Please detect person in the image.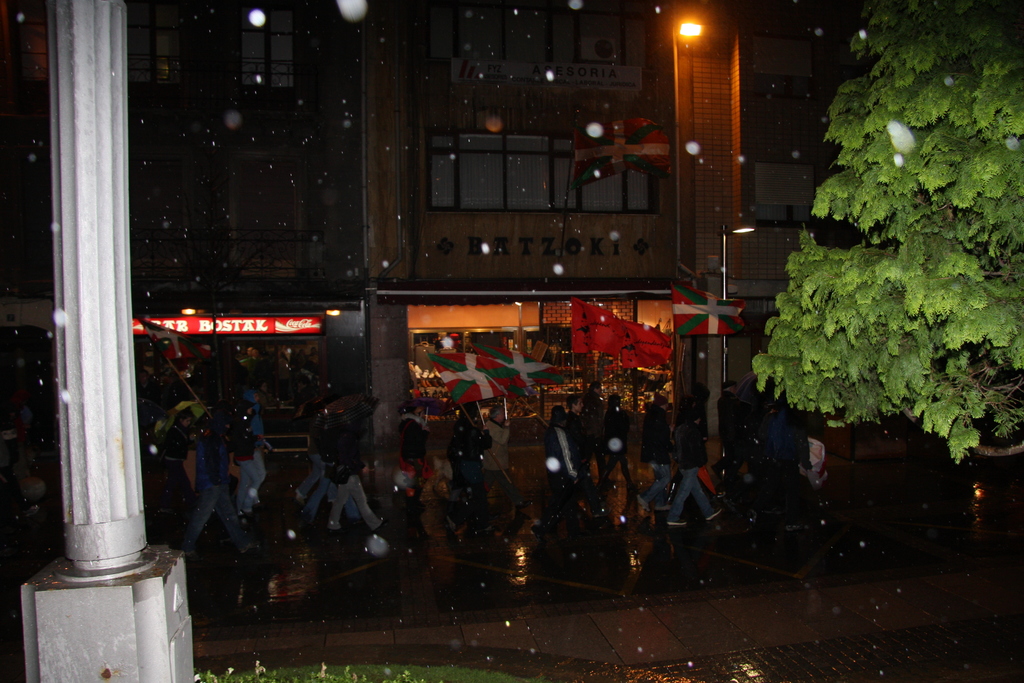
<box>765,399,817,519</box>.
